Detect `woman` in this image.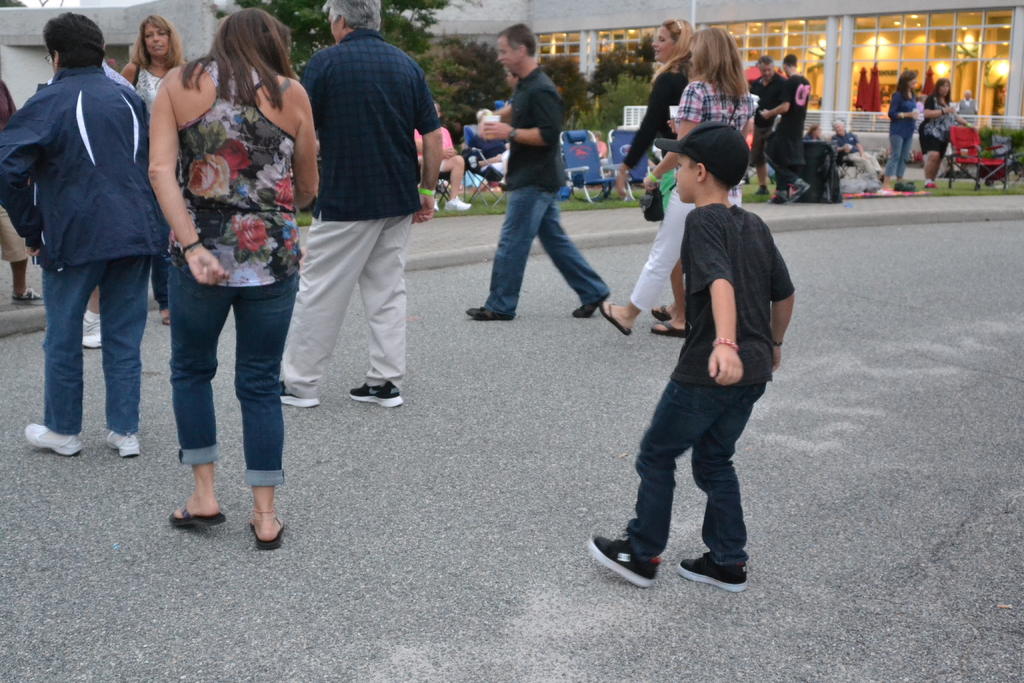
Detection: <bbox>616, 21, 698, 338</bbox>.
